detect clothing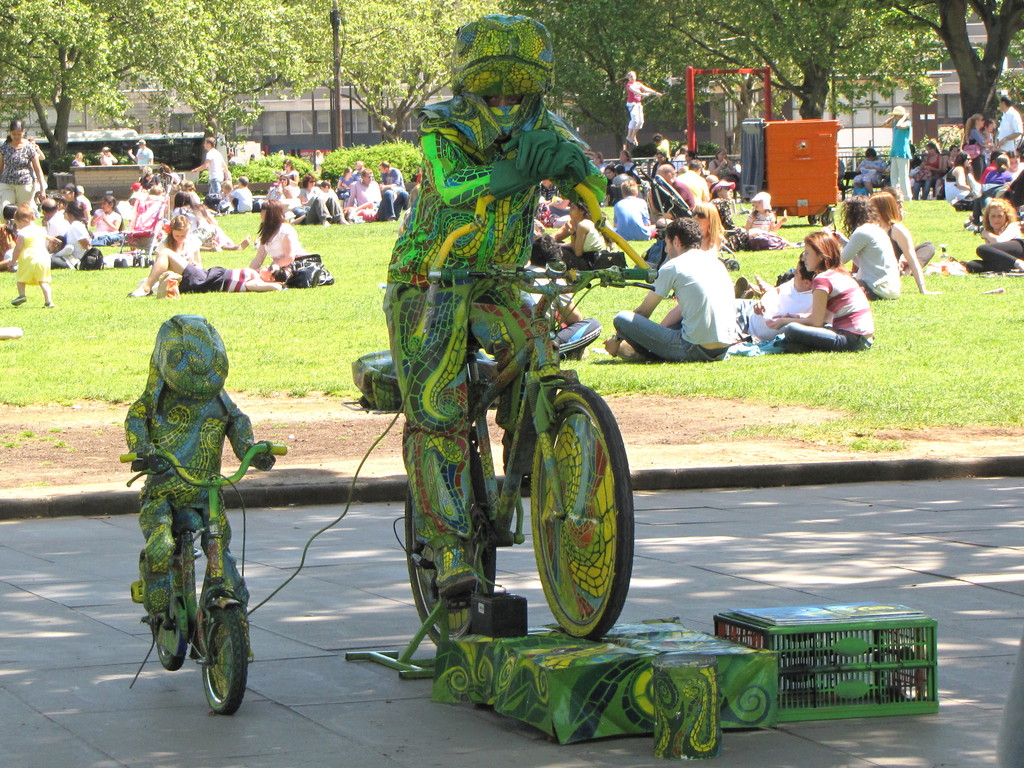
<region>882, 218, 910, 261</region>
